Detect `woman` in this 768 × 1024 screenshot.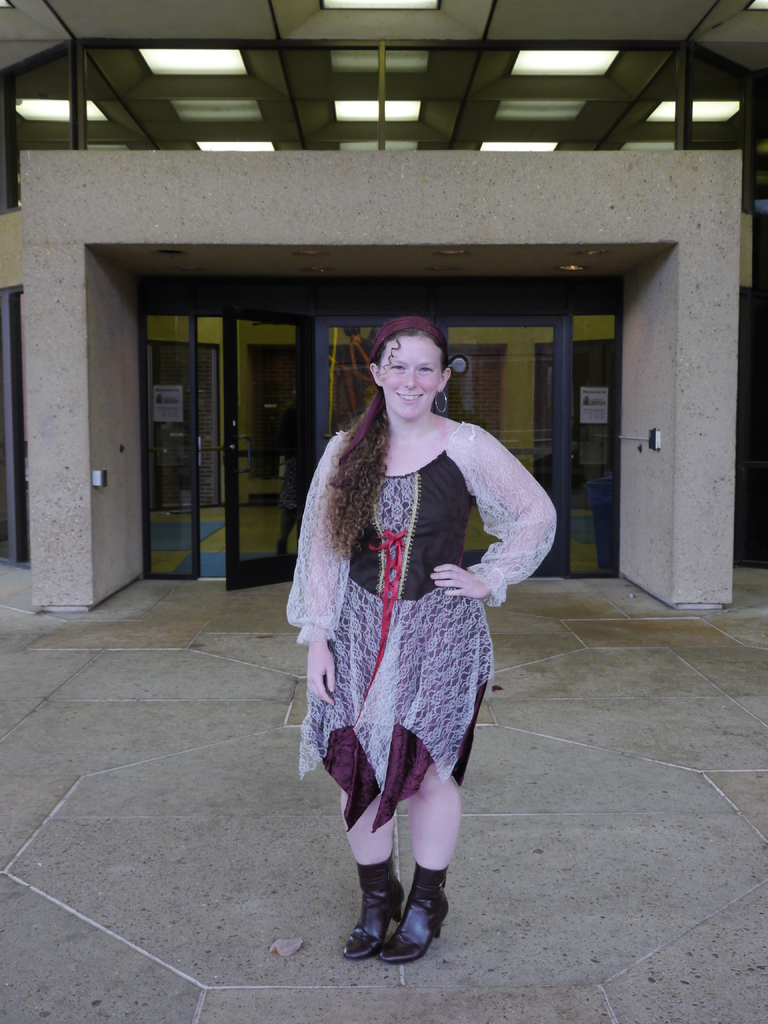
Detection: left=282, top=311, right=558, bottom=966.
